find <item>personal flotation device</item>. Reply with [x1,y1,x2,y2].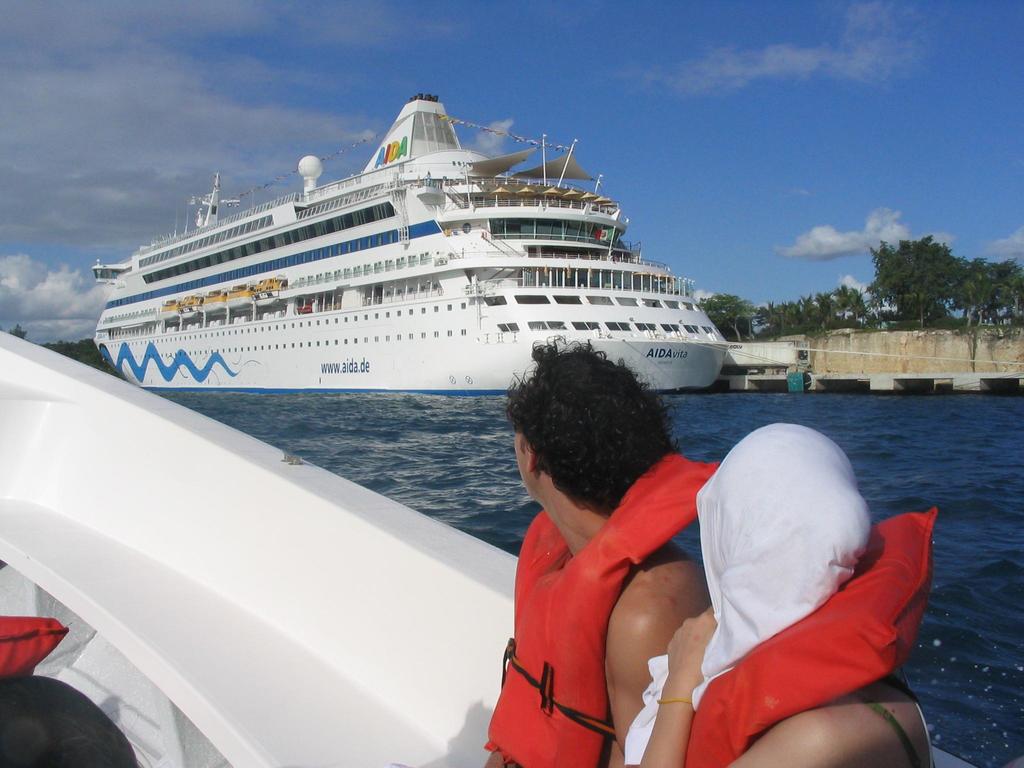
[684,506,941,767].
